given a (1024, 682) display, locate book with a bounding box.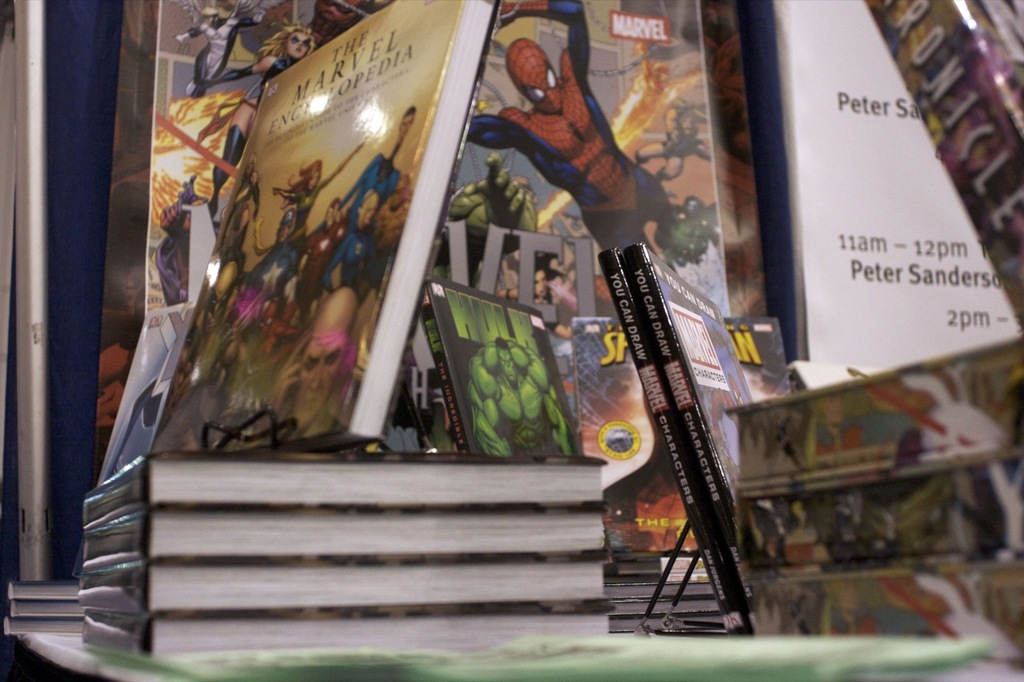
Located: (725, 443, 1023, 572).
